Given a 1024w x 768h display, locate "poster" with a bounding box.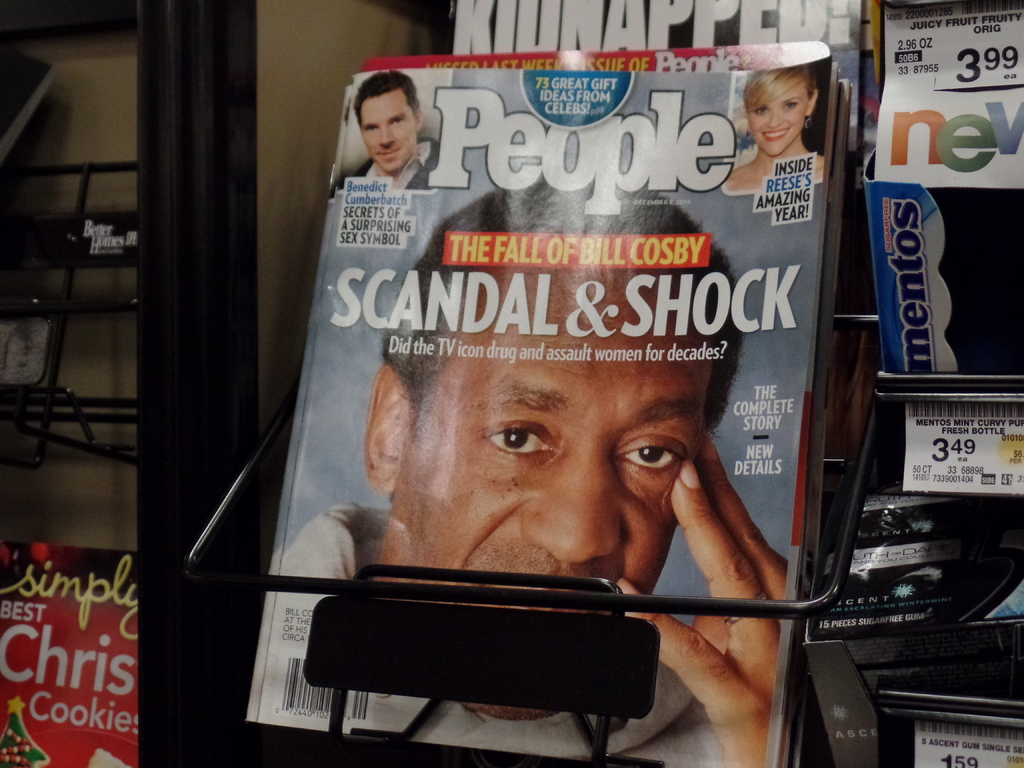
Located: (365, 44, 816, 68).
